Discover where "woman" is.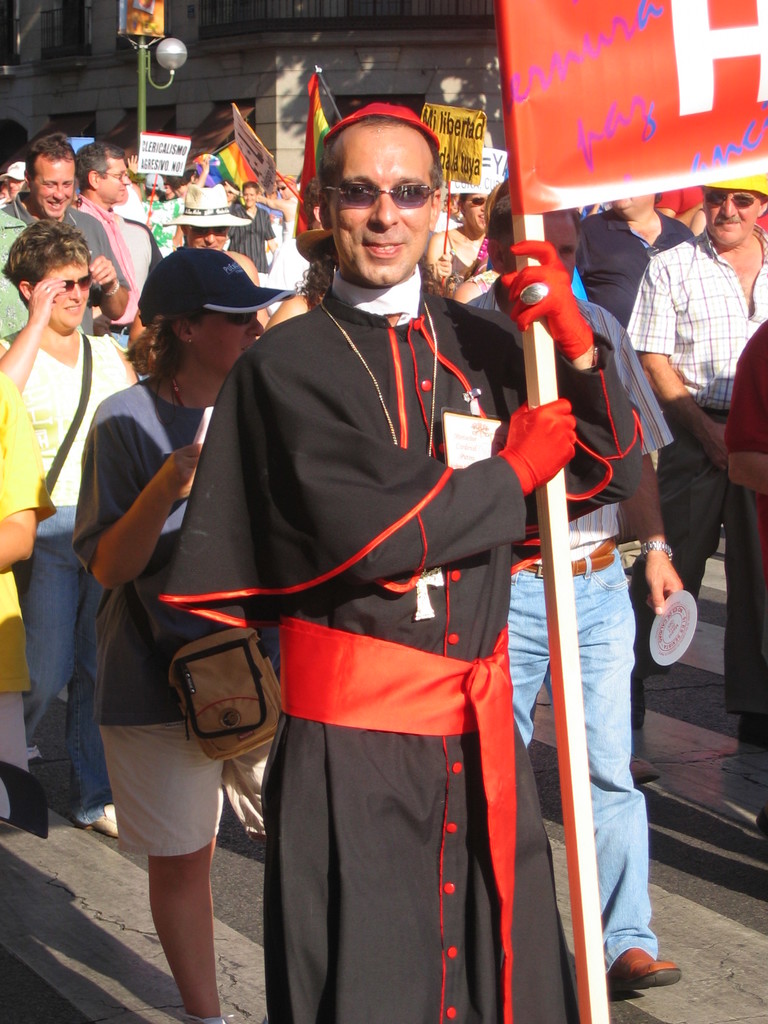
Discovered at x1=67 y1=240 x2=302 y2=1018.
